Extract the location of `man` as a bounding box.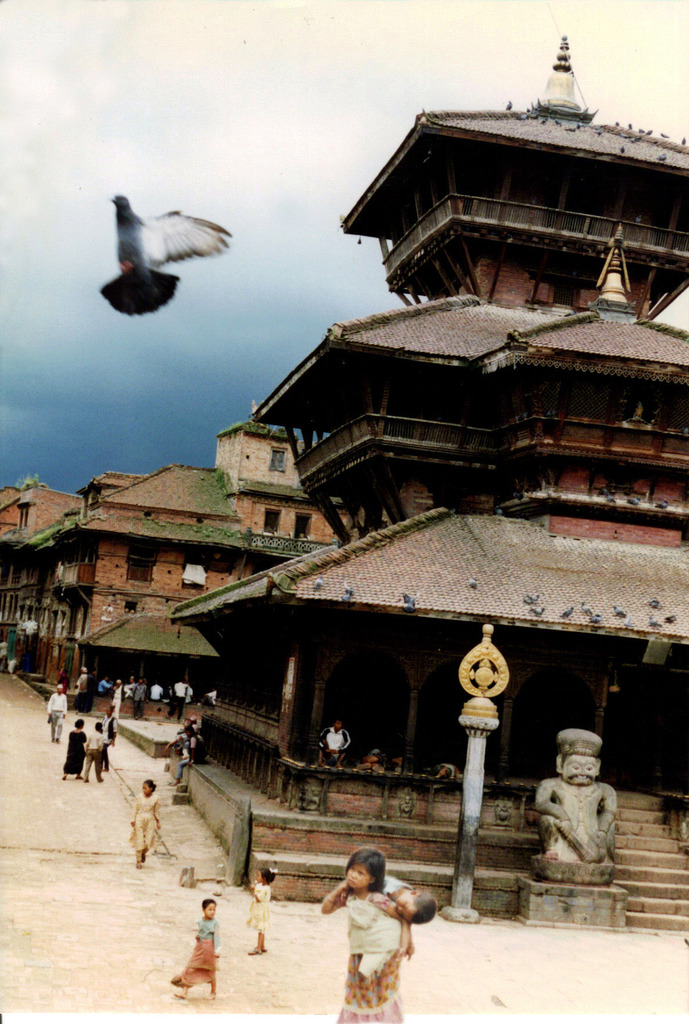
x1=150 y1=682 x2=165 y2=703.
